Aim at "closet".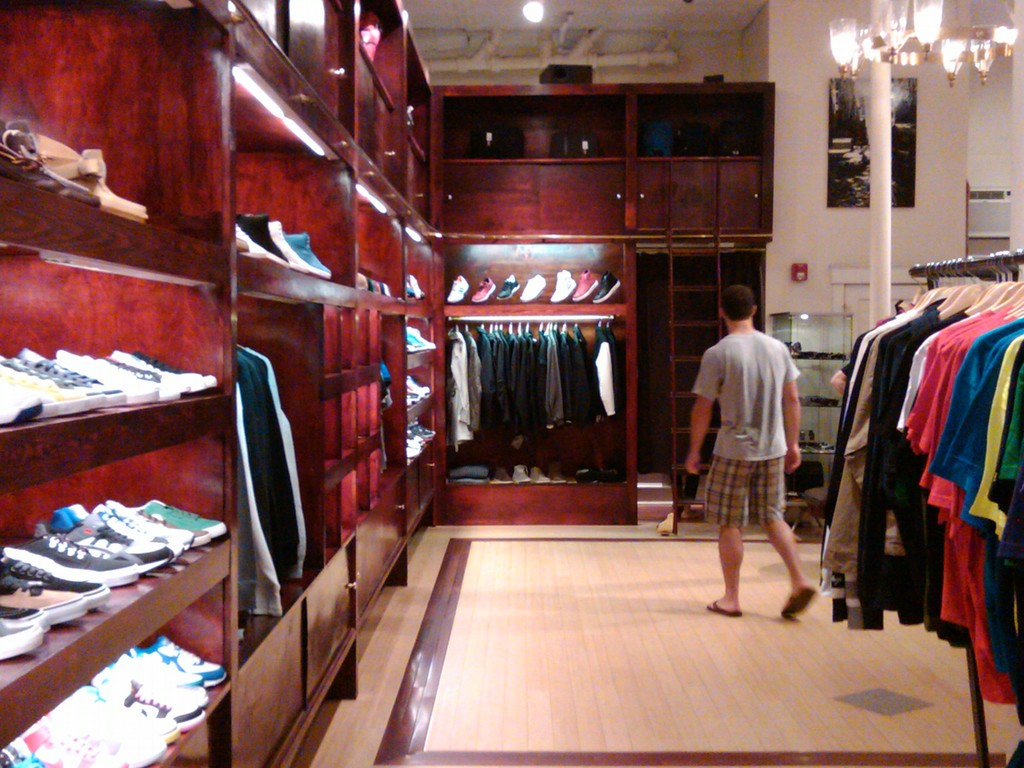
Aimed at {"x1": 822, "y1": 250, "x2": 1023, "y2": 719}.
